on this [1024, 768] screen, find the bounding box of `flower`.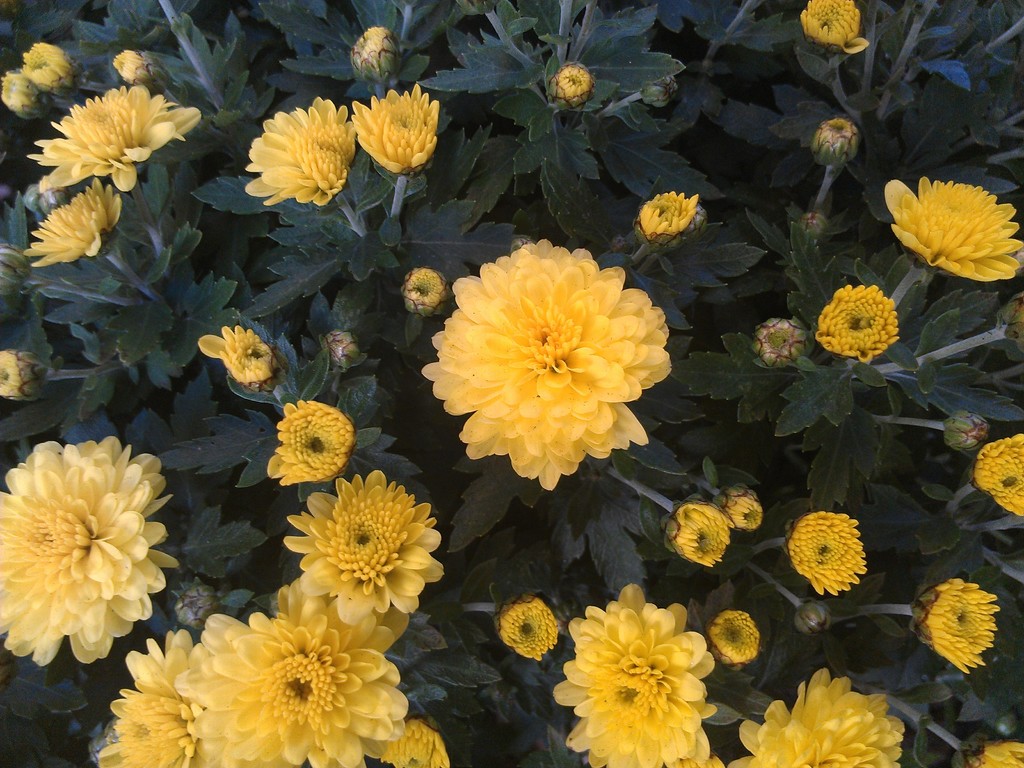
Bounding box: x1=794, y1=0, x2=868, y2=56.
